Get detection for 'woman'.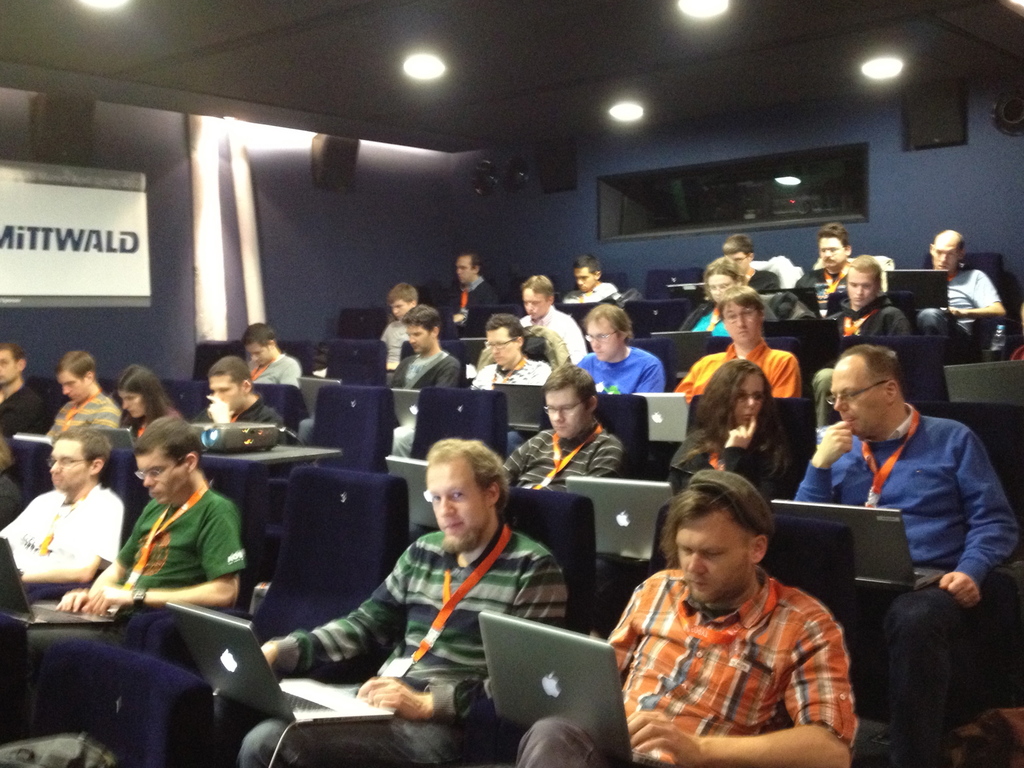
Detection: [662, 357, 794, 505].
